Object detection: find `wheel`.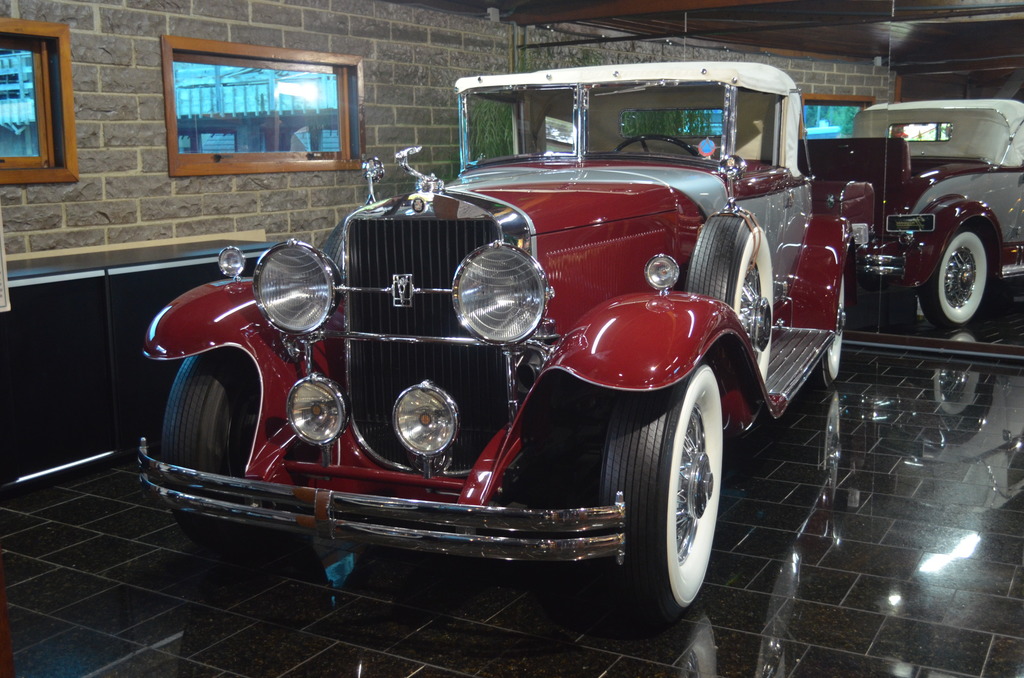
[594,362,731,634].
